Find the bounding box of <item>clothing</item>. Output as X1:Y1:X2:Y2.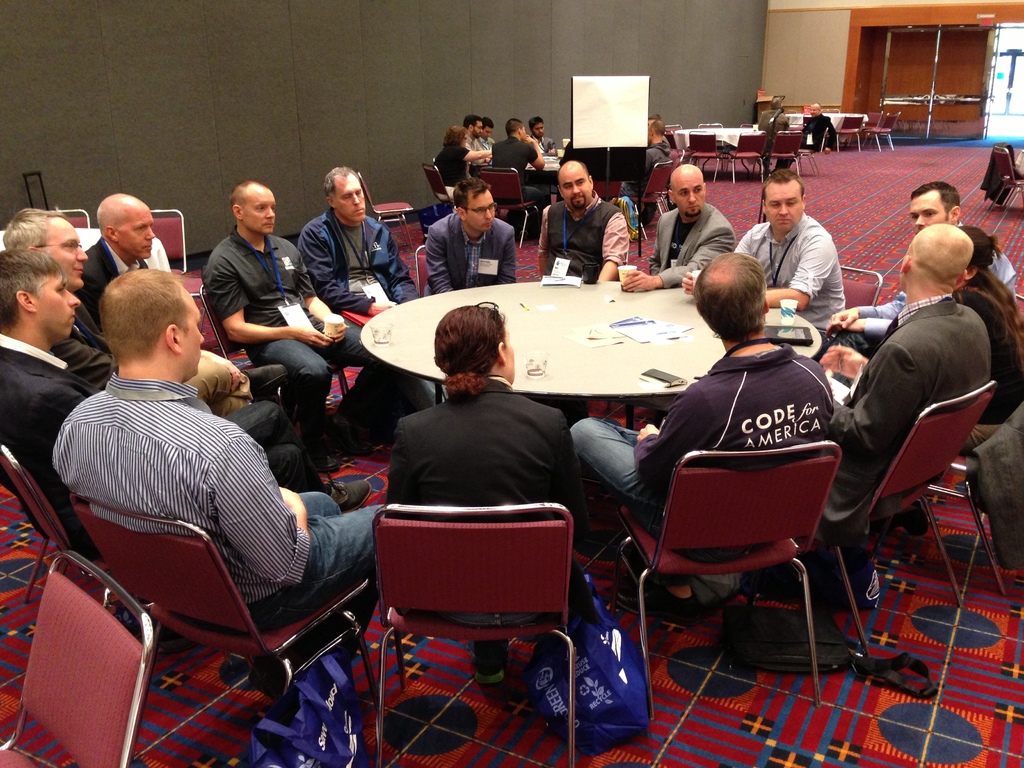
687:209:851:358.
